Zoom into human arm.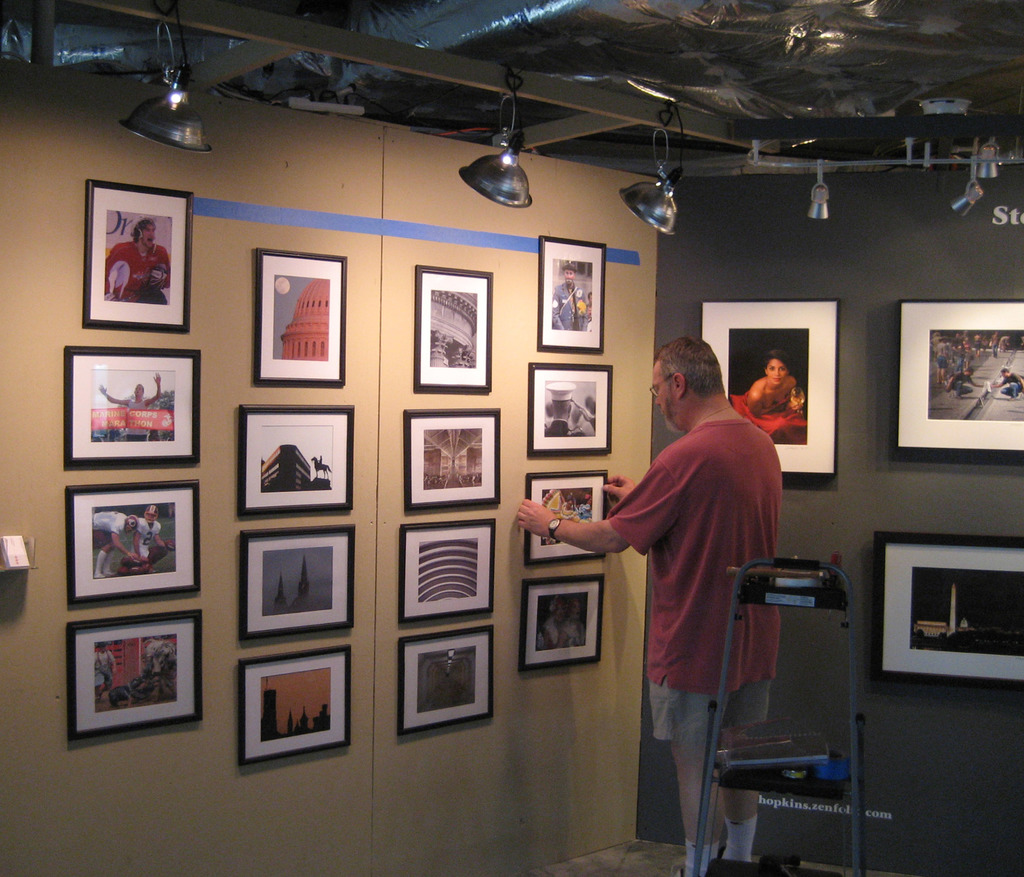
Zoom target: <region>99, 382, 129, 403</region>.
